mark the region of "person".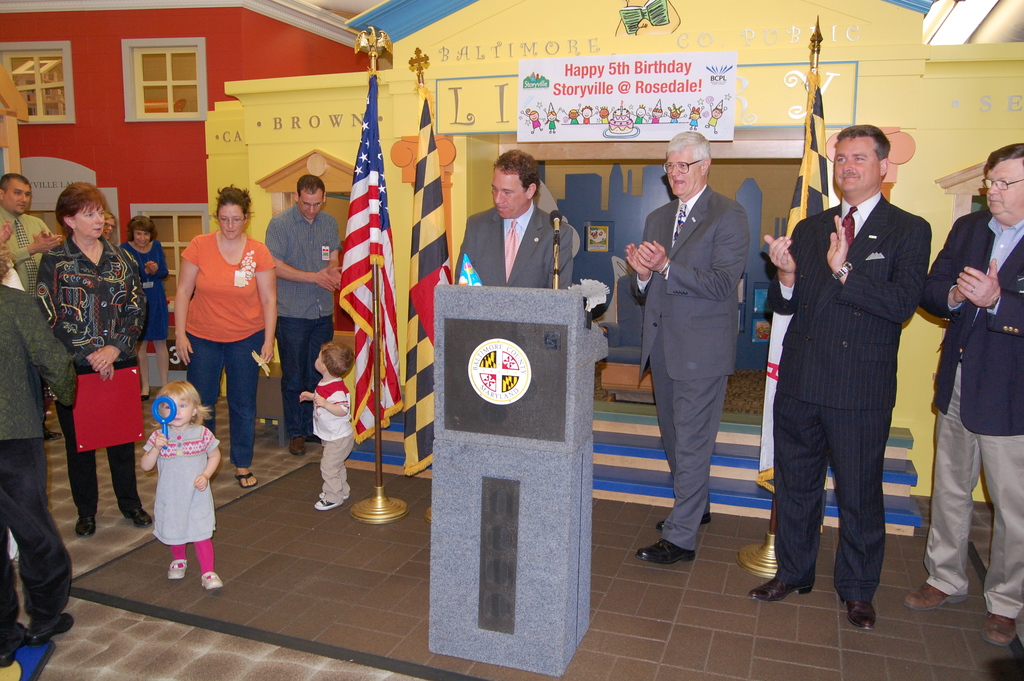
Region: <bbox>263, 176, 346, 459</bbox>.
